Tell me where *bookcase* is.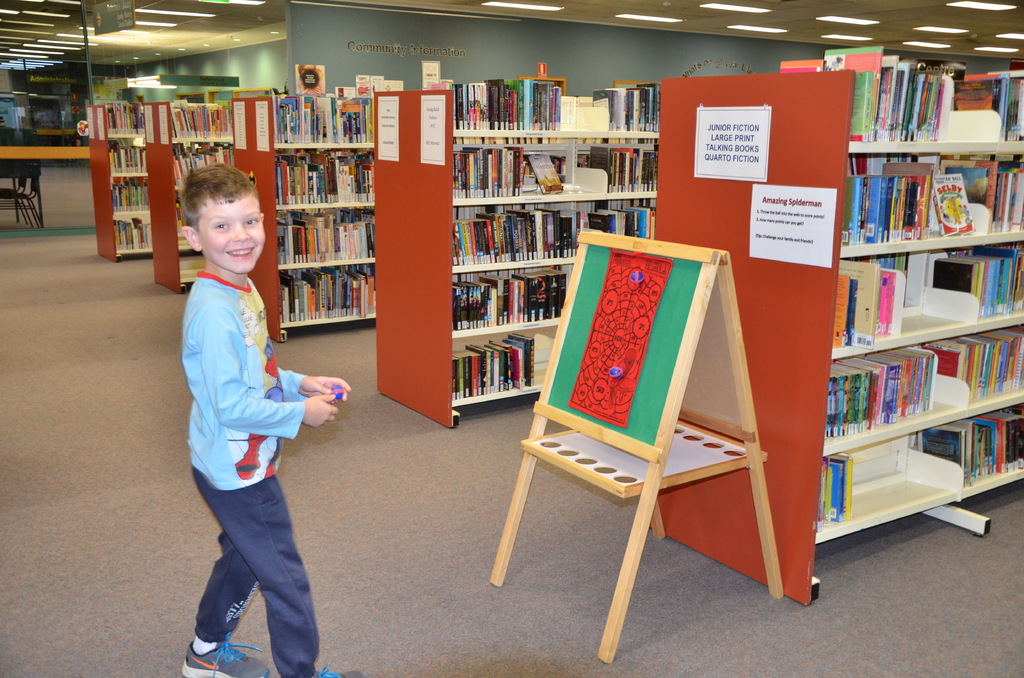
*bookcase* is at 84:102:152:264.
